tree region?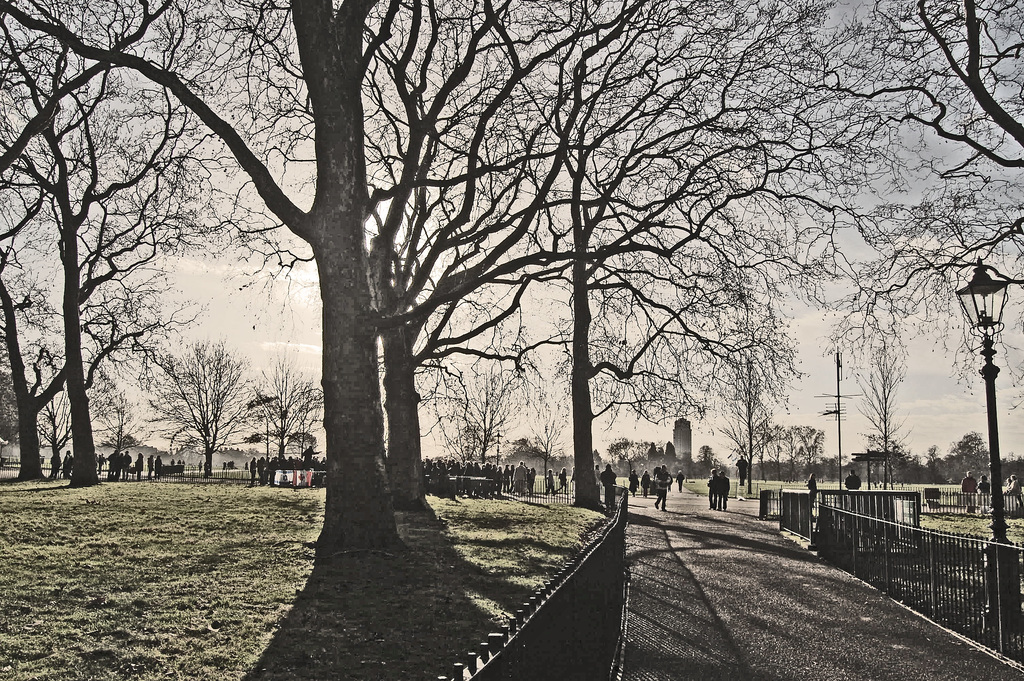
Rect(523, 363, 580, 470)
